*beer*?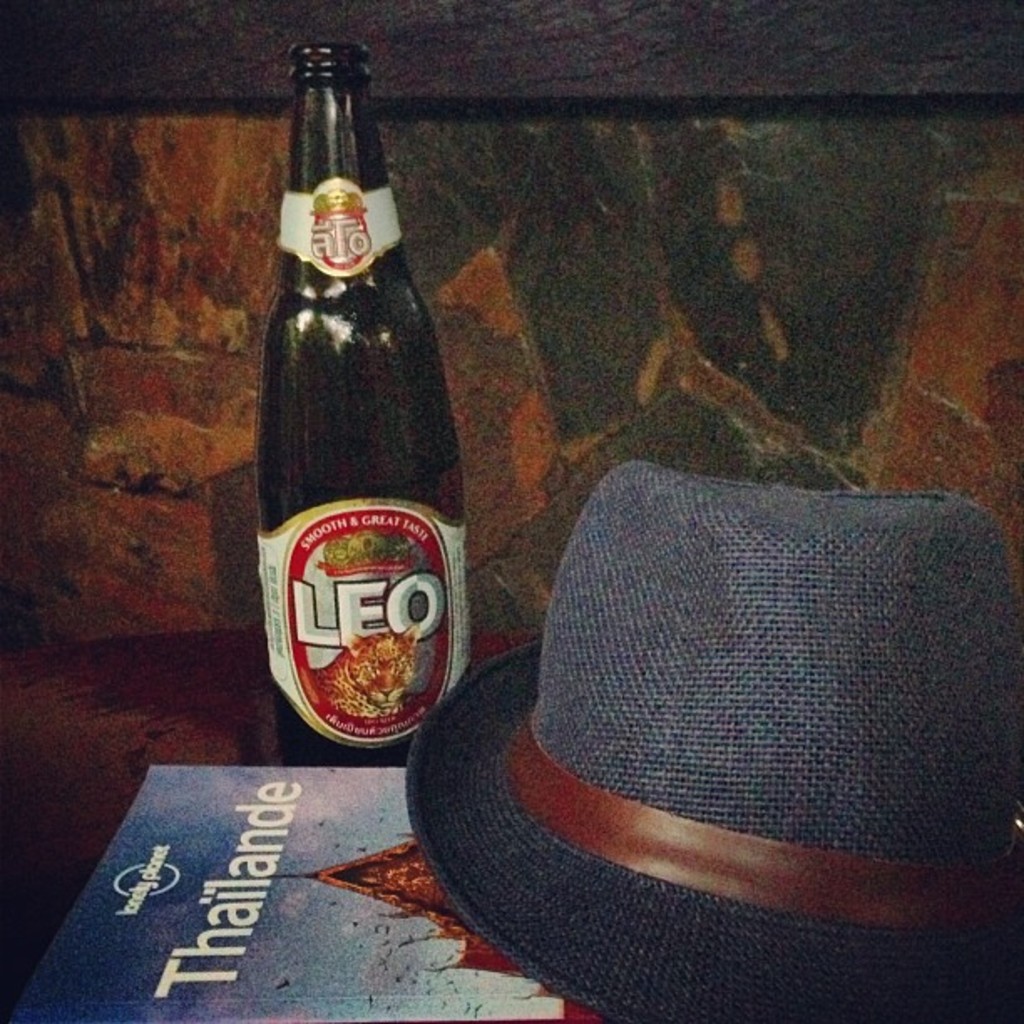
(x1=251, y1=28, x2=470, y2=770)
